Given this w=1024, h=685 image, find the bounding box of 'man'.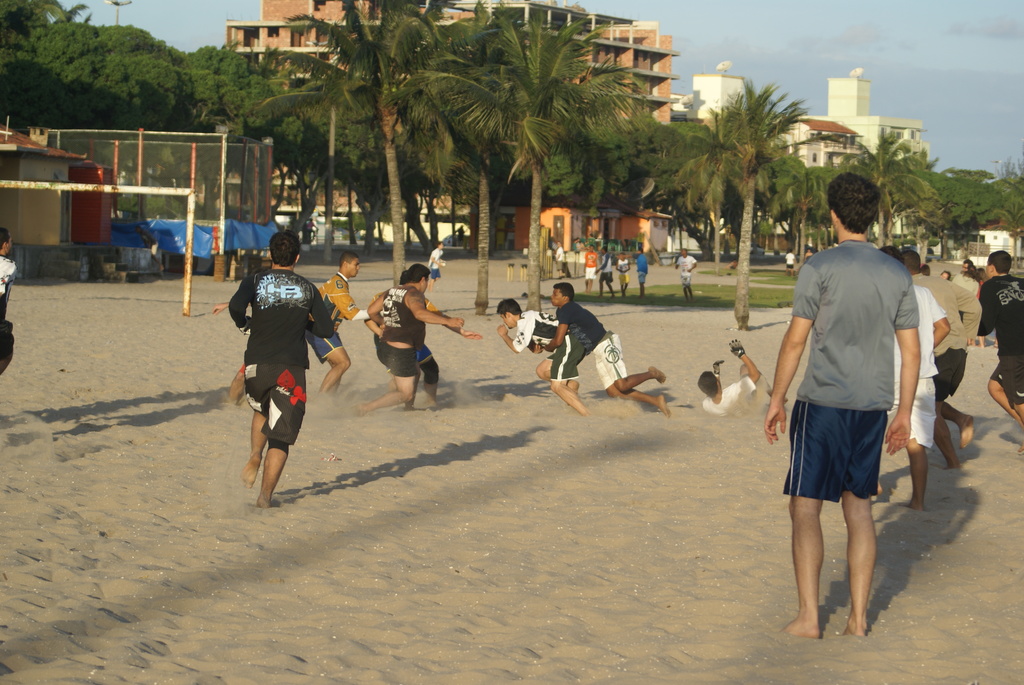
<region>593, 246, 617, 299</region>.
